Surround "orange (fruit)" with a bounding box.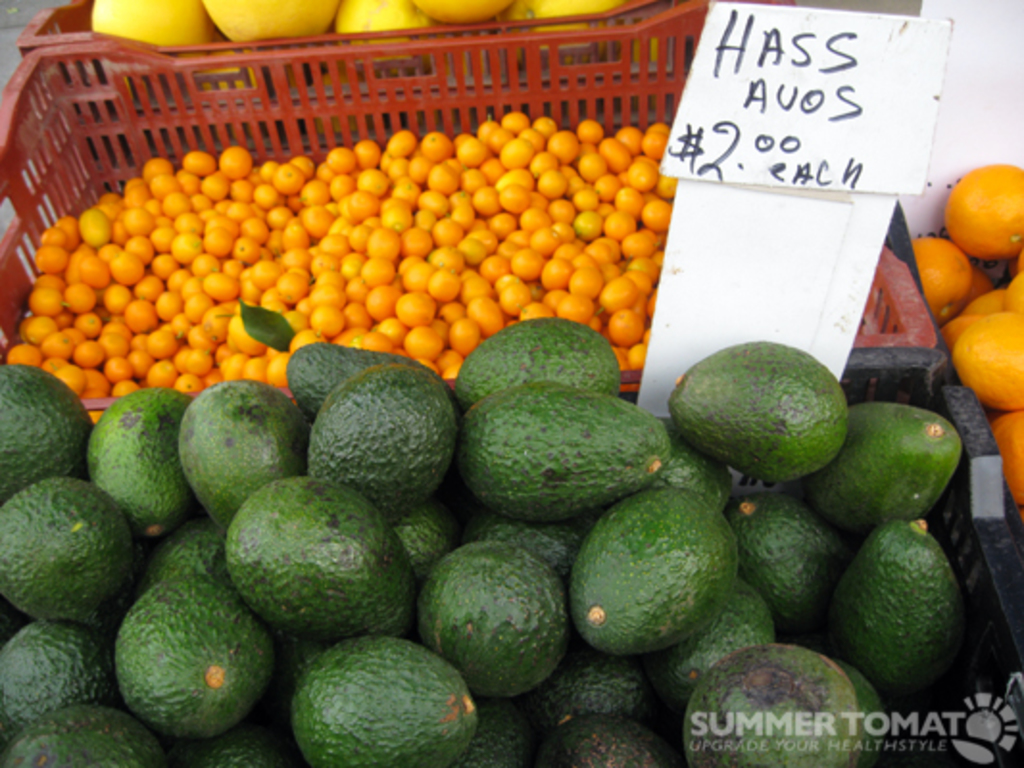
<region>459, 192, 478, 221</region>.
